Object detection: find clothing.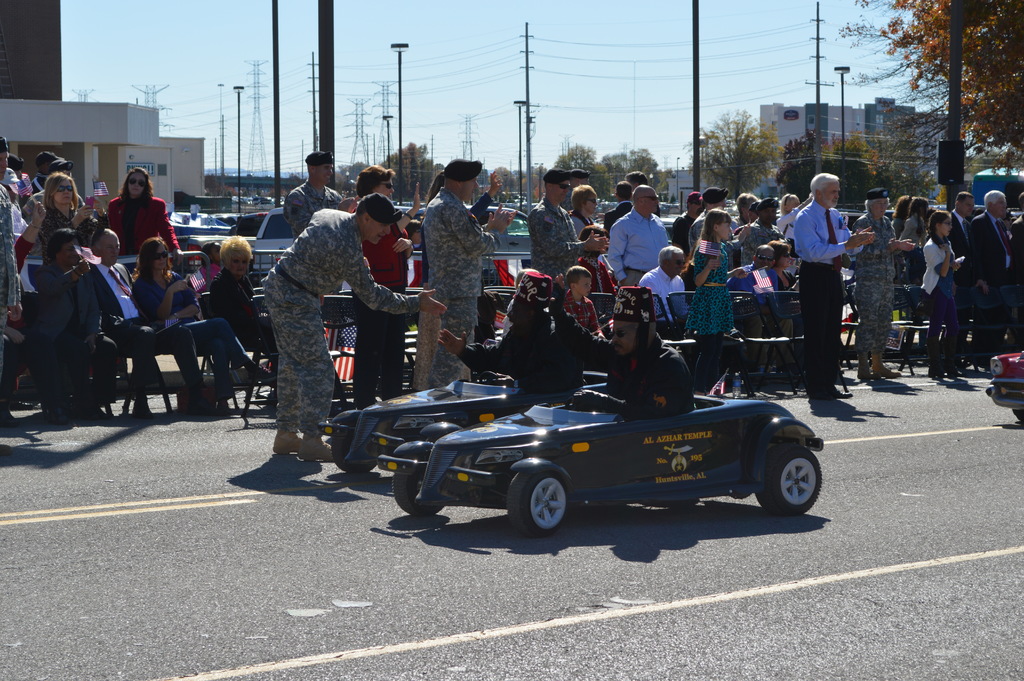
<bbox>537, 291, 620, 357</bbox>.
